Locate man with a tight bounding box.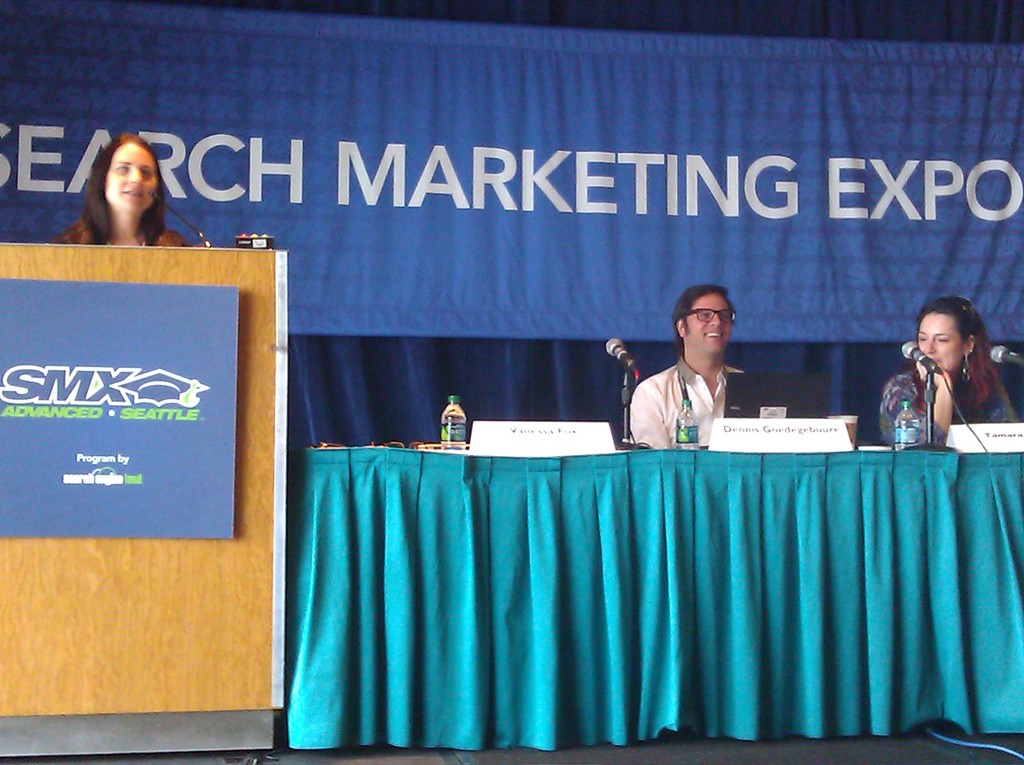
627,304,766,462.
